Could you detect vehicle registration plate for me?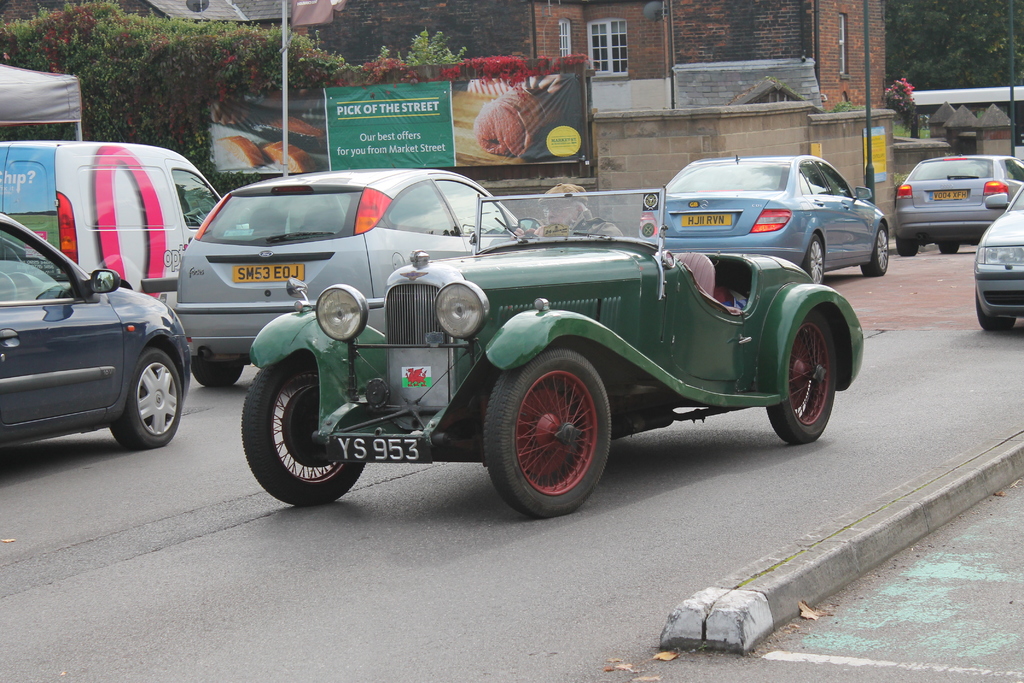
Detection result: 327, 433, 430, 461.
